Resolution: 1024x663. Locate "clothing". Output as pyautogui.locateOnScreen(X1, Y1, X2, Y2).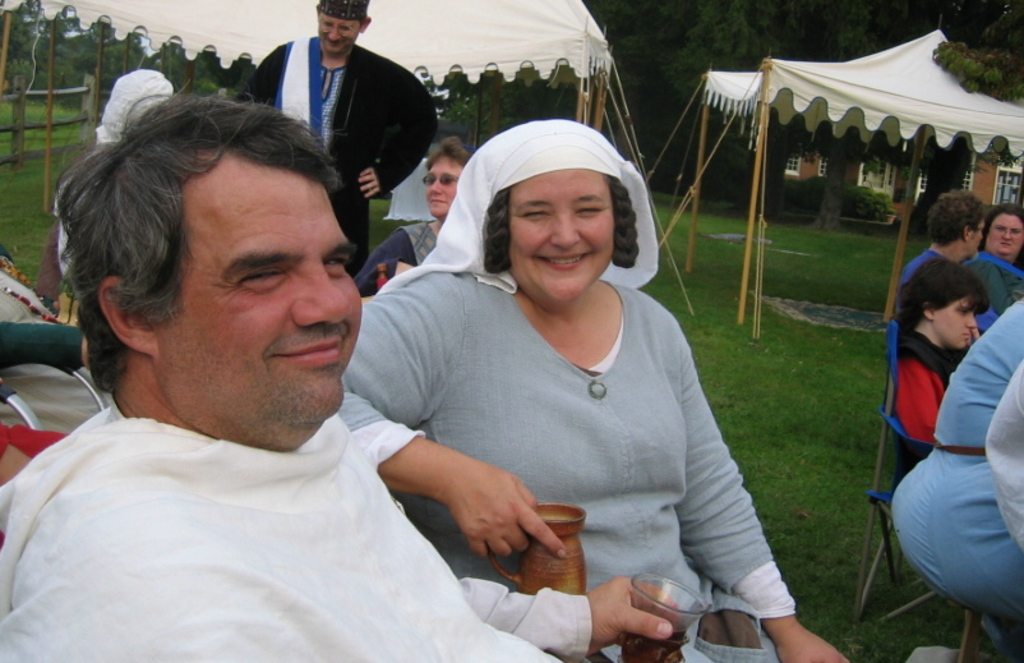
pyautogui.locateOnScreen(967, 249, 1023, 316).
